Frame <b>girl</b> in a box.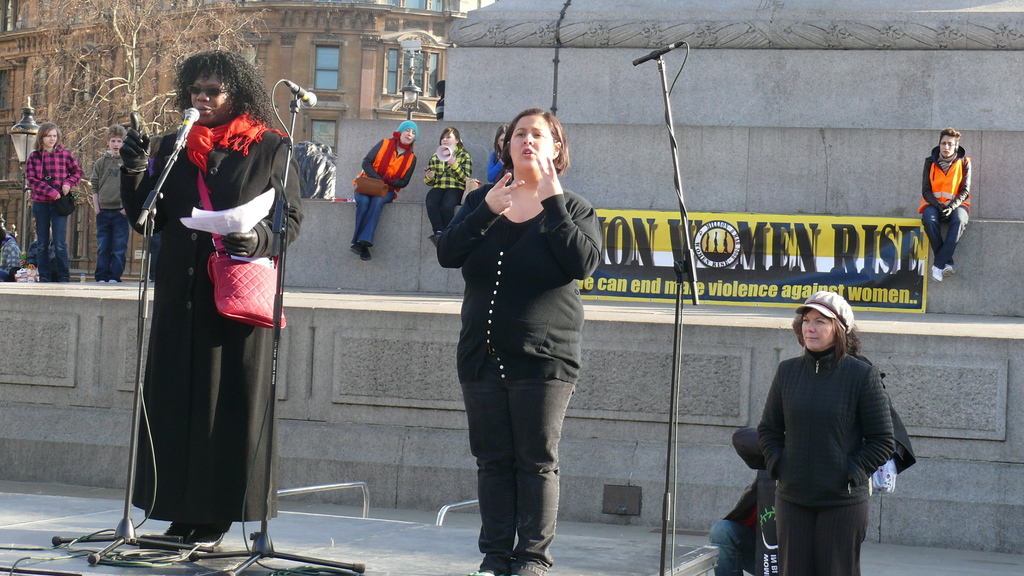
26 122 79 287.
